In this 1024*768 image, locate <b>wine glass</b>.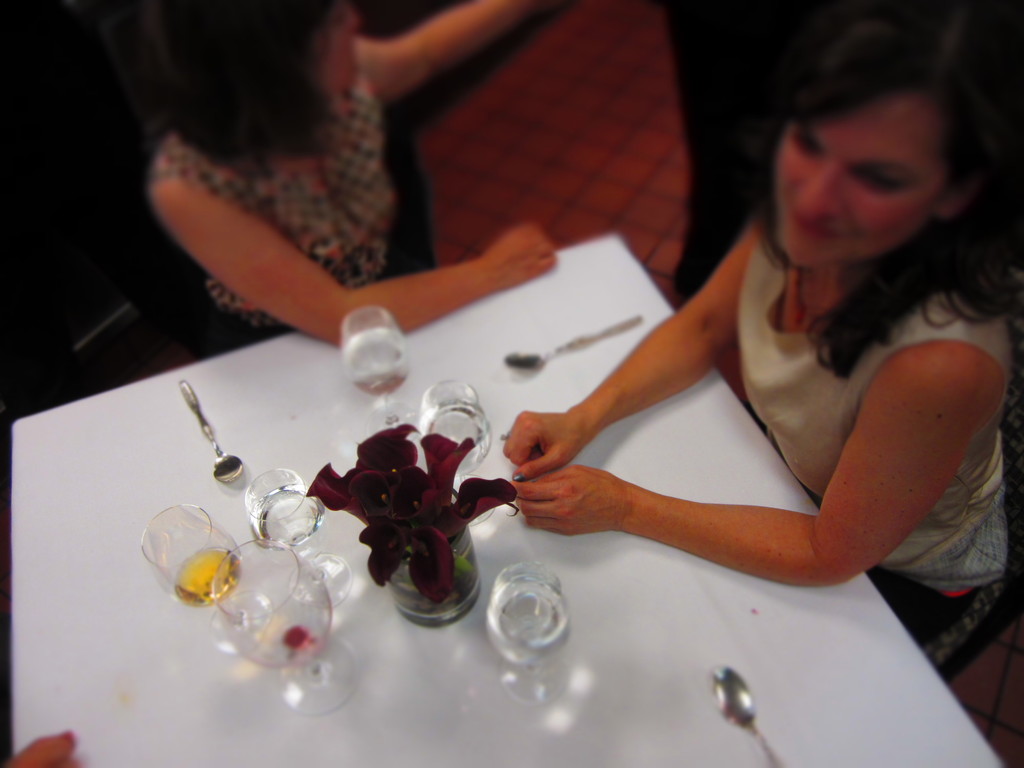
Bounding box: {"left": 250, "top": 464, "right": 354, "bottom": 600}.
